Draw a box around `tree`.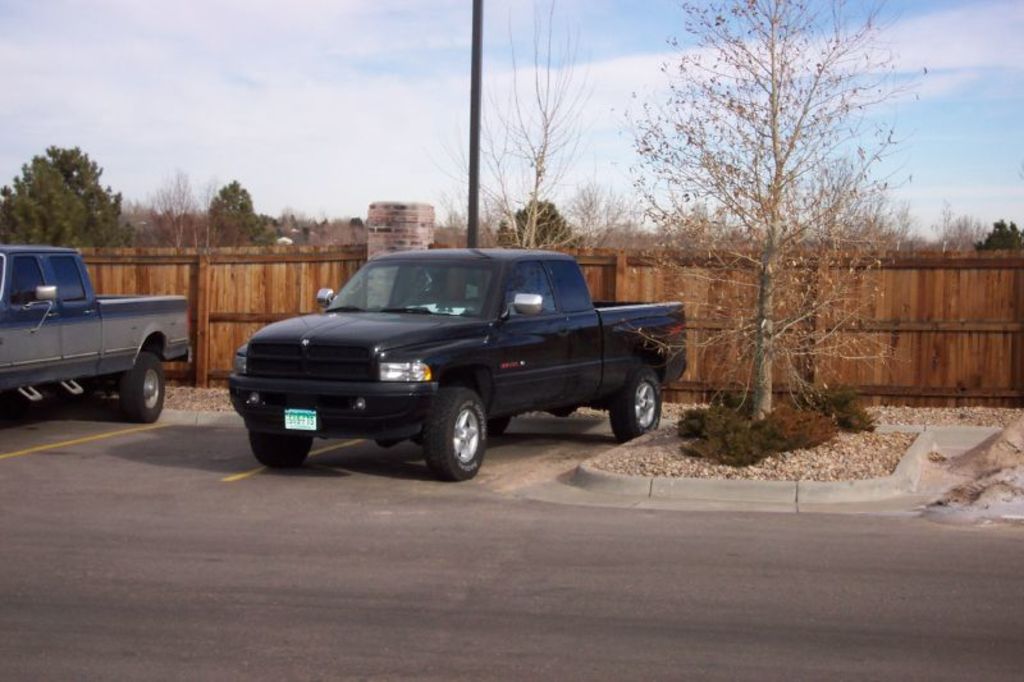
detection(608, 0, 927, 430).
